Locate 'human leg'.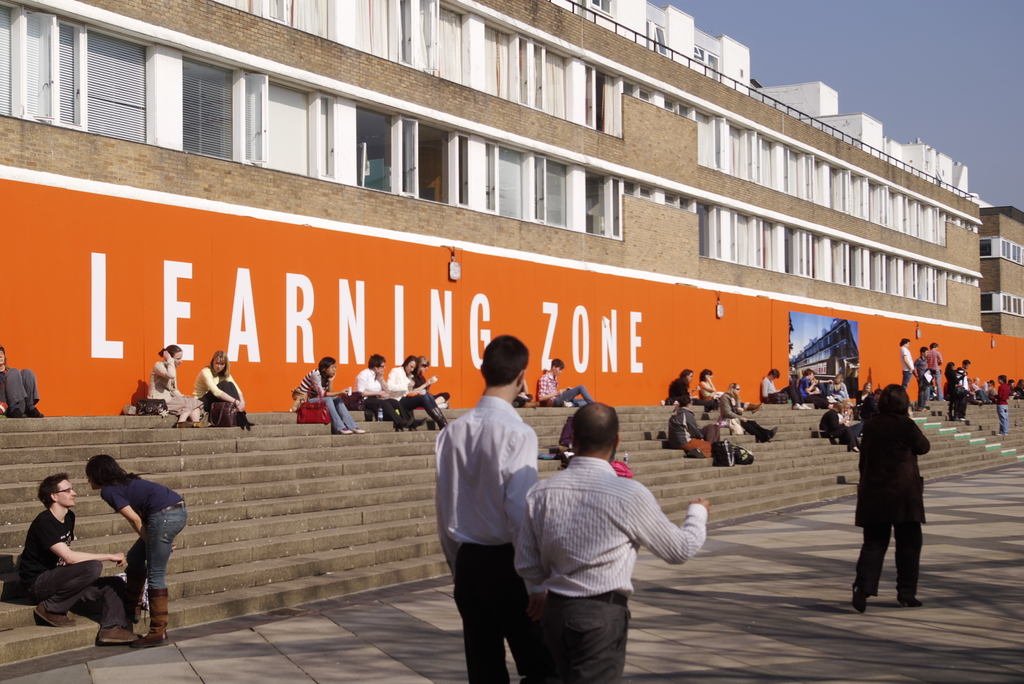
Bounding box: <box>309,396,349,434</box>.
